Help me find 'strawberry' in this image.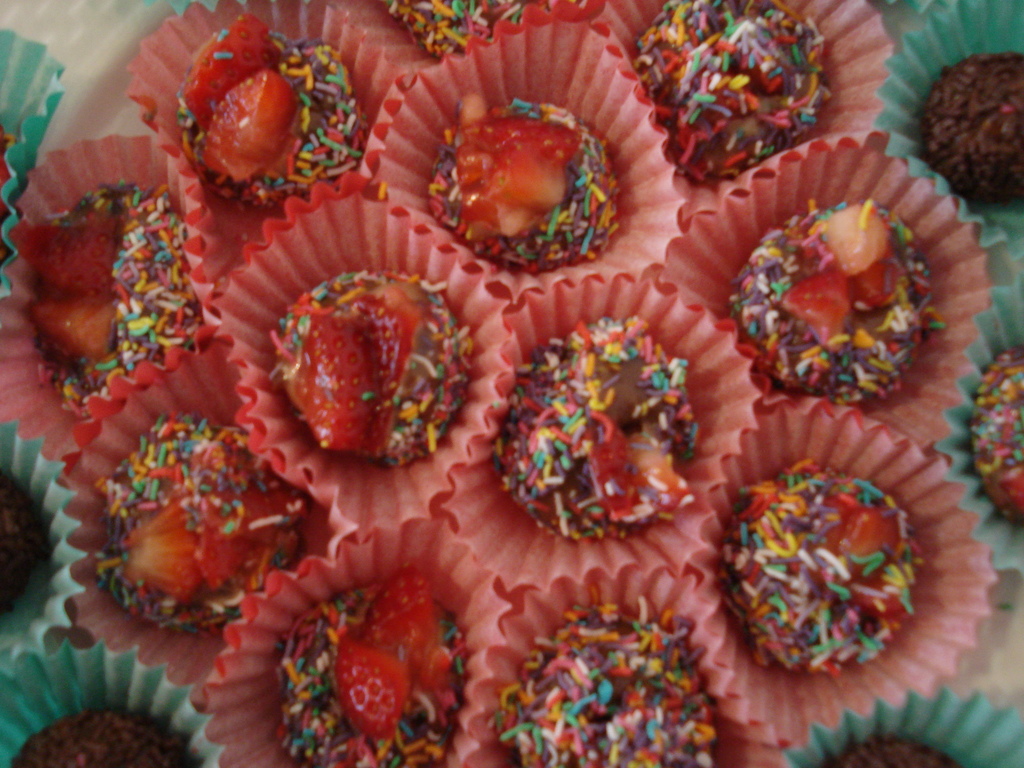
Found it: left=829, top=504, right=913, bottom=621.
